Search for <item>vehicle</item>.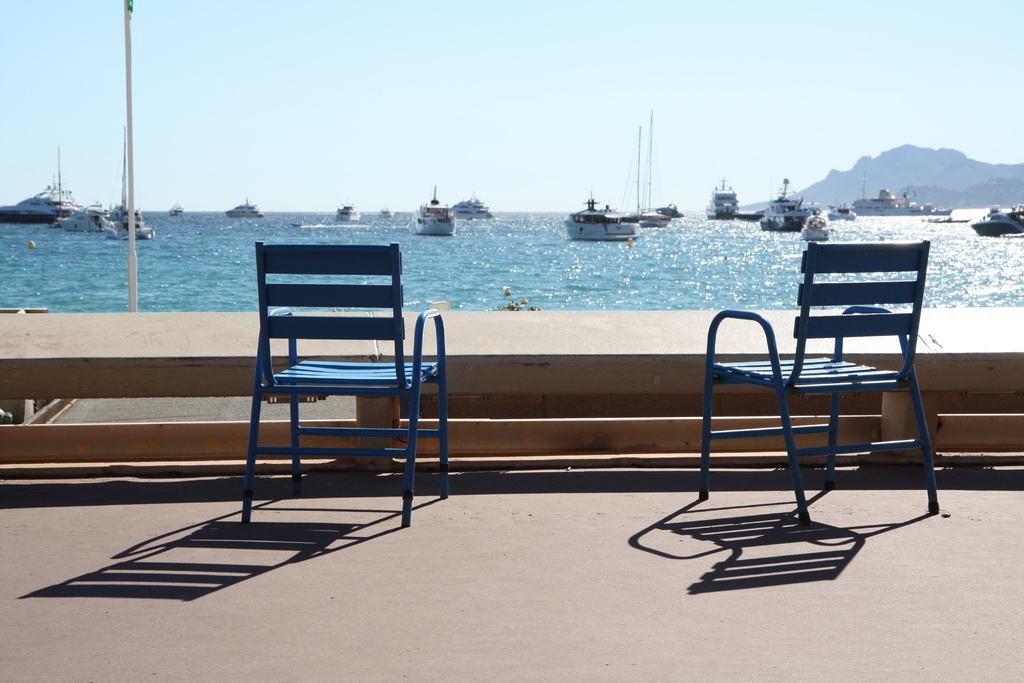
Found at 796:207:840:241.
